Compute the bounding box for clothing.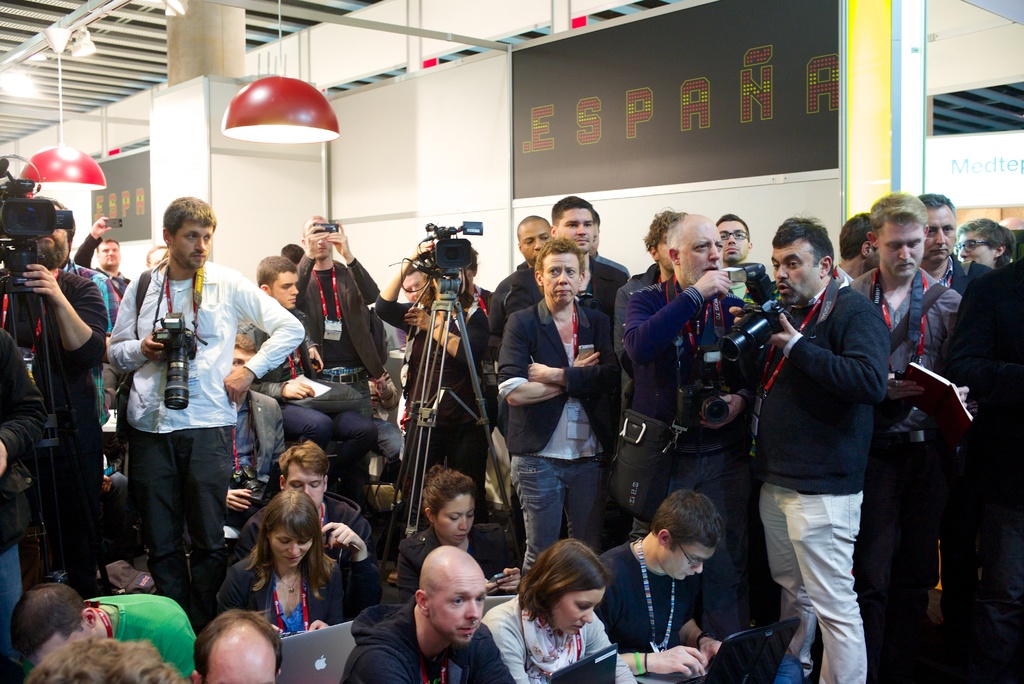
(741,234,904,681).
